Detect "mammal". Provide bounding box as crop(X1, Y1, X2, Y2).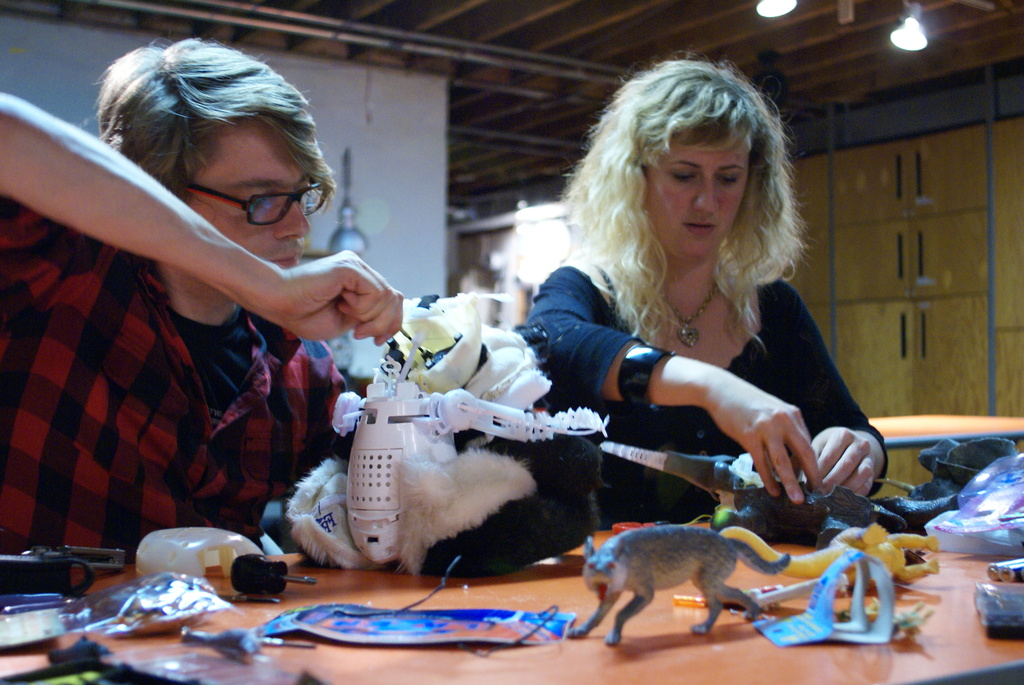
crop(0, 35, 400, 587).
